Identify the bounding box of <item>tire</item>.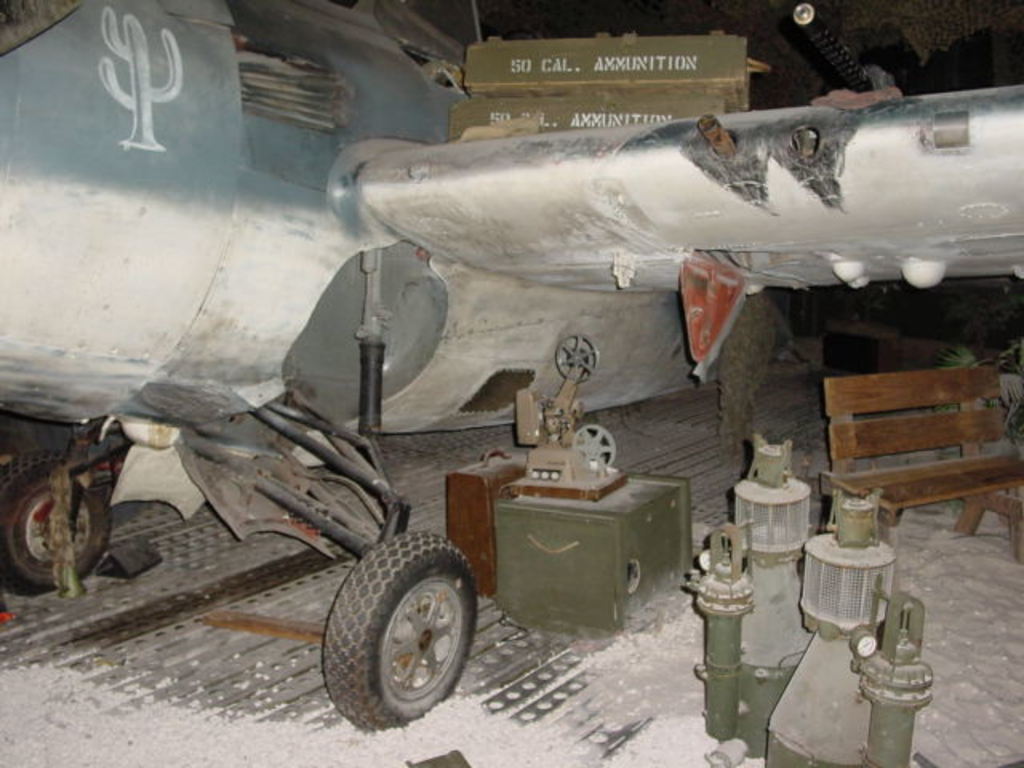
region(320, 530, 486, 734).
